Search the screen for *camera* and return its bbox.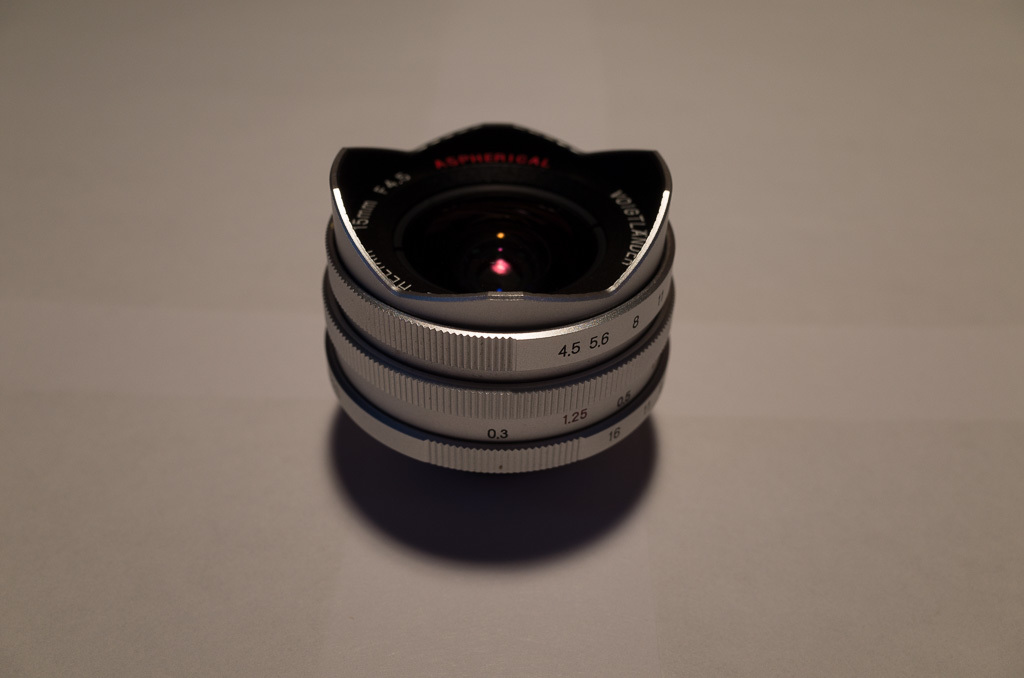
Found: pyautogui.locateOnScreen(271, 106, 678, 428).
